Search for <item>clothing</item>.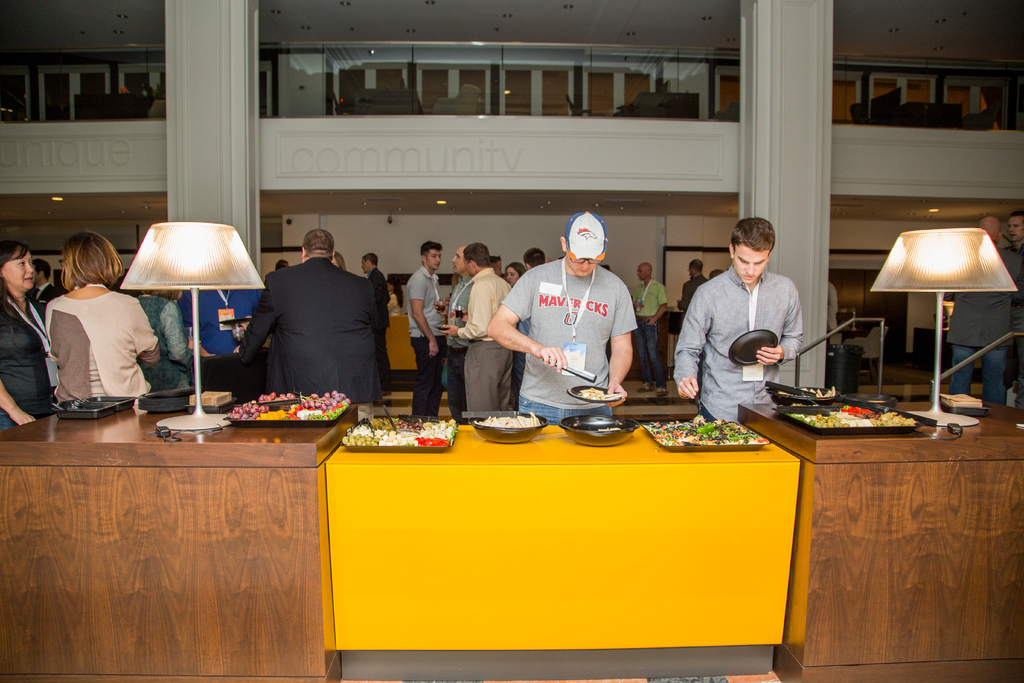
Found at 246/233/388/419.
